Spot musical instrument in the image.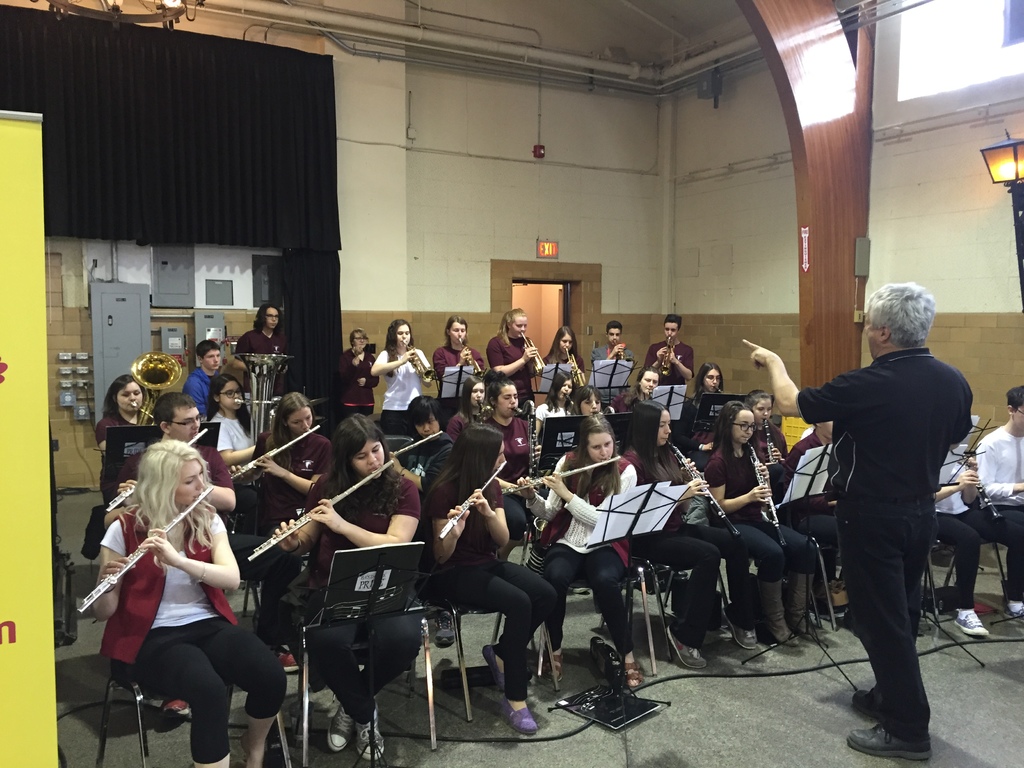
musical instrument found at locate(134, 351, 183, 422).
